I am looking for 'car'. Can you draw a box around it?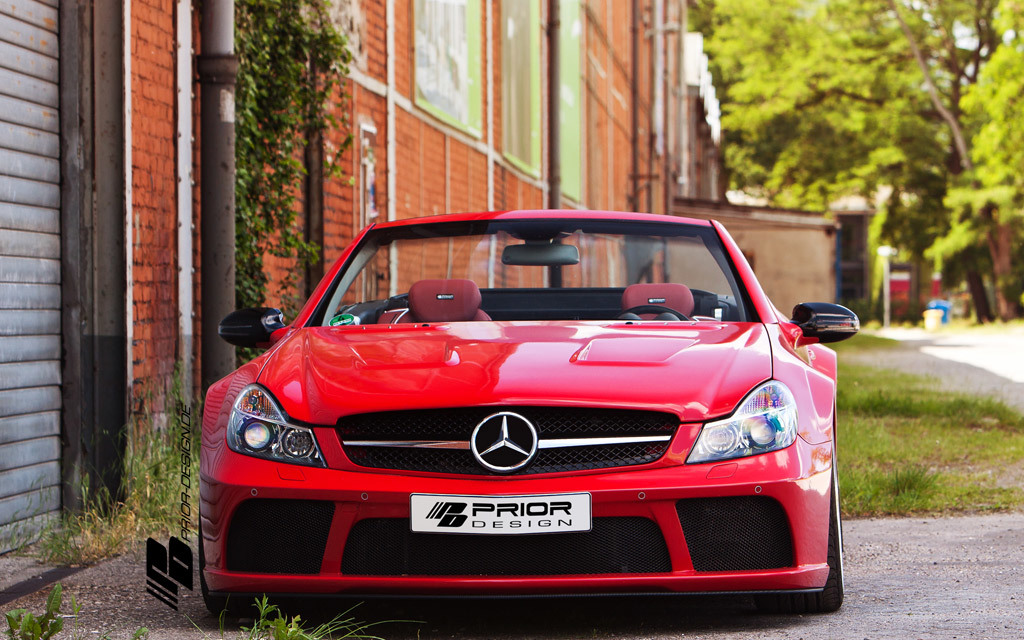
Sure, the bounding box is Rect(177, 207, 859, 615).
